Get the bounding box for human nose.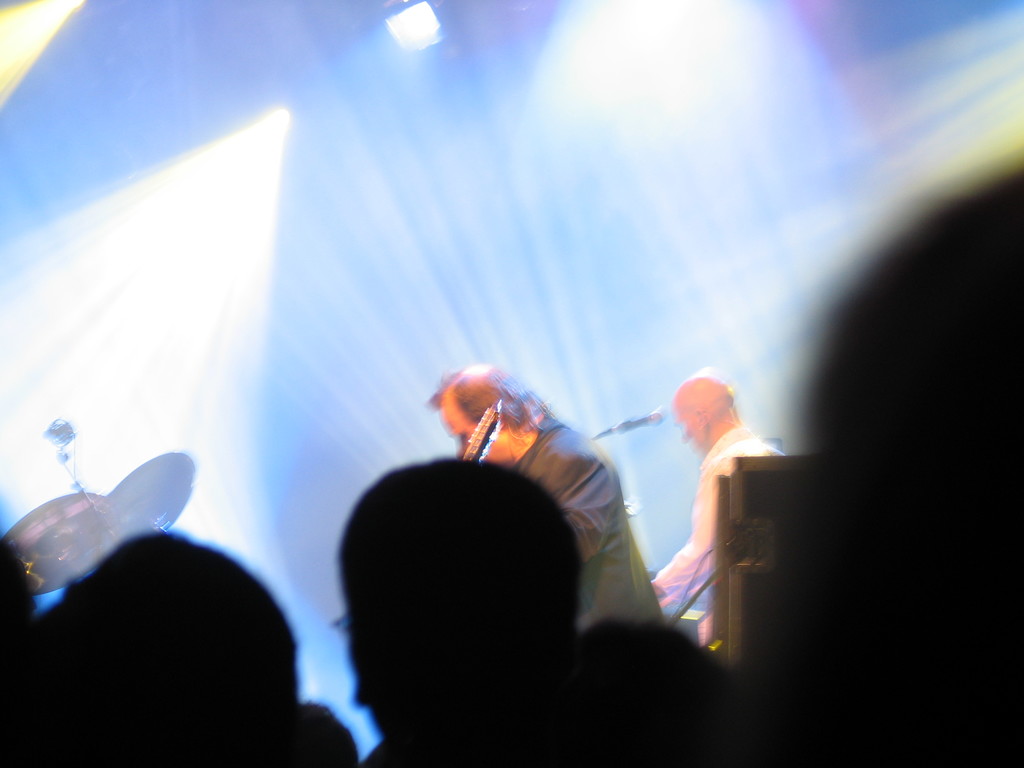
684/428/690/439.
